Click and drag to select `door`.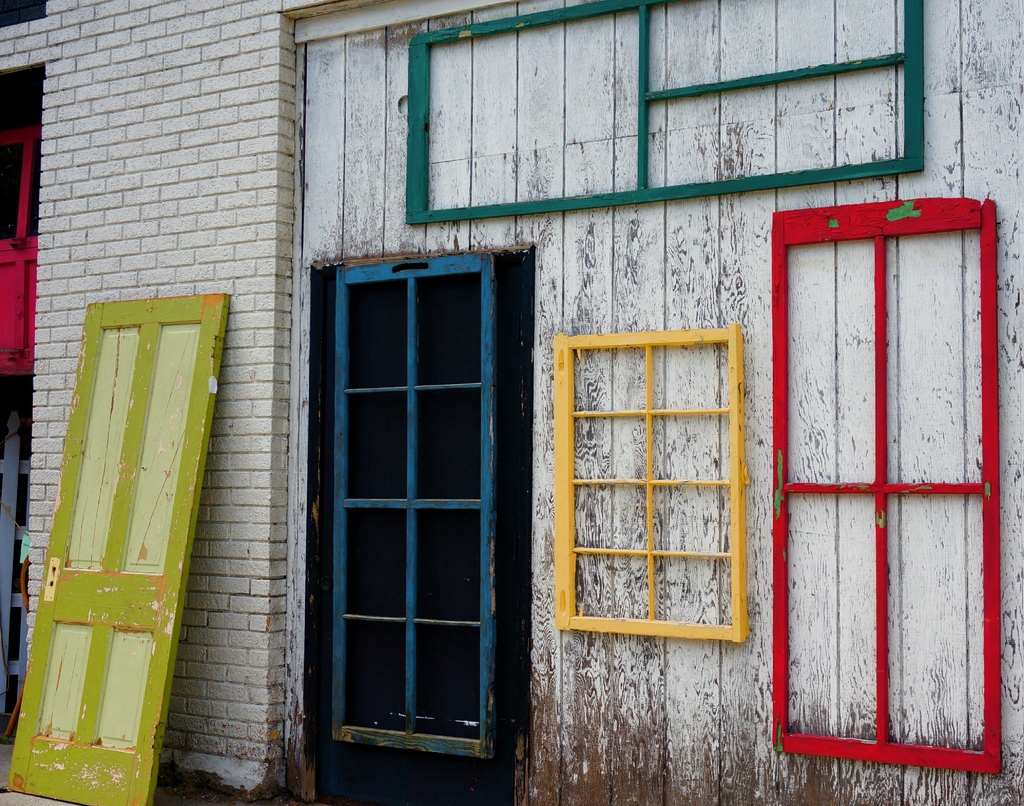
Selection: BBox(3, 297, 229, 802).
